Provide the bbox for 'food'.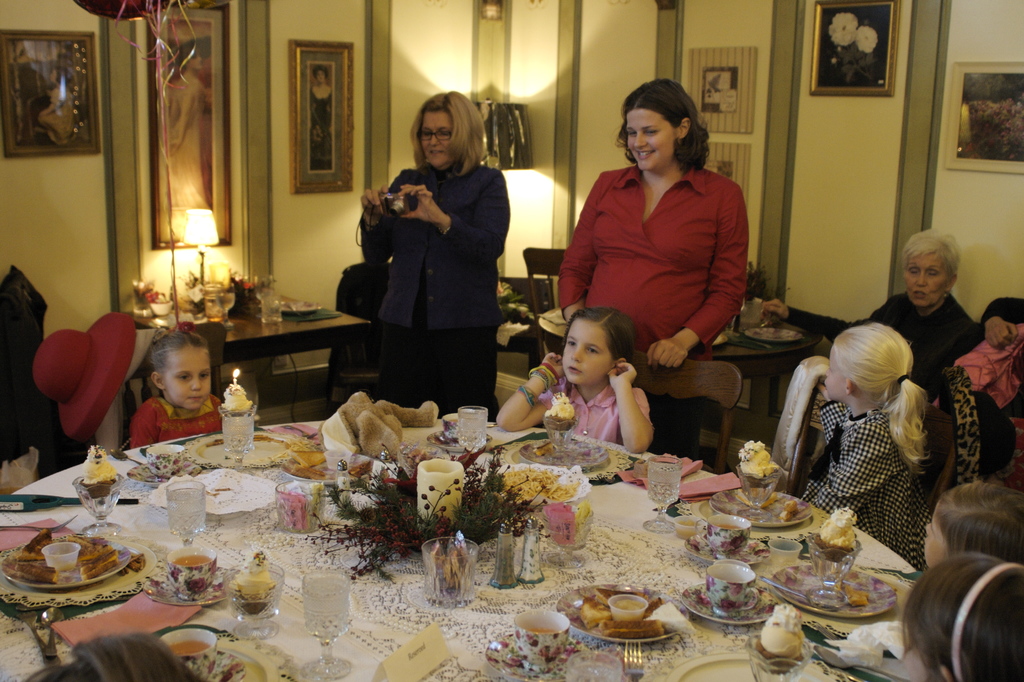
(left=406, top=446, right=433, bottom=473).
